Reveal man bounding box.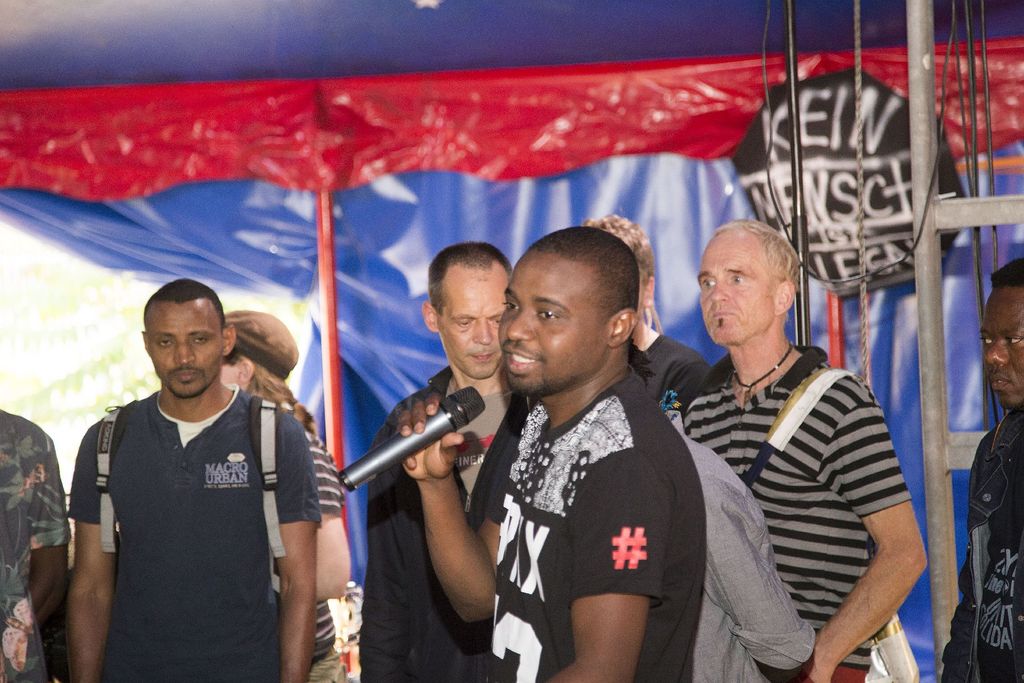
Revealed: box=[52, 265, 326, 675].
